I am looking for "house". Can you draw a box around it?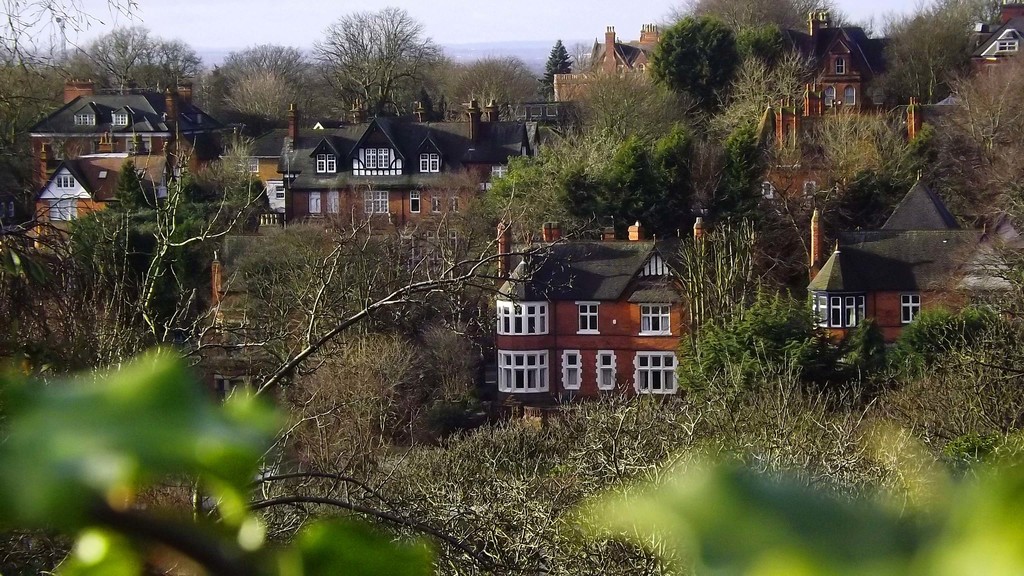
Sure, the bounding box is region(496, 226, 707, 416).
